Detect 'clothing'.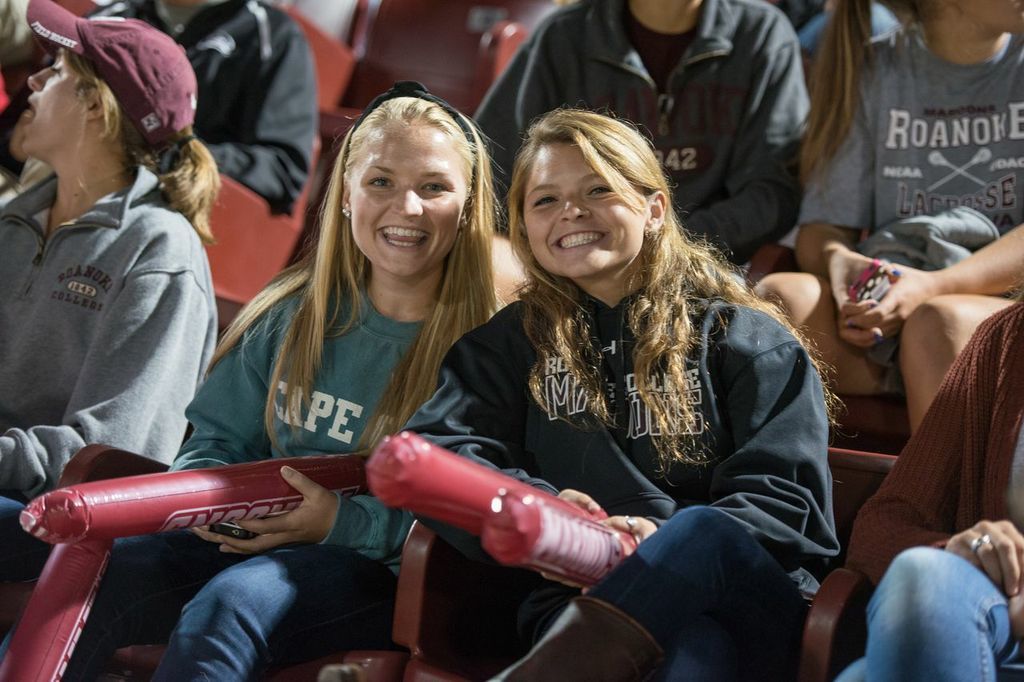
Detected at crop(0, 275, 428, 681).
